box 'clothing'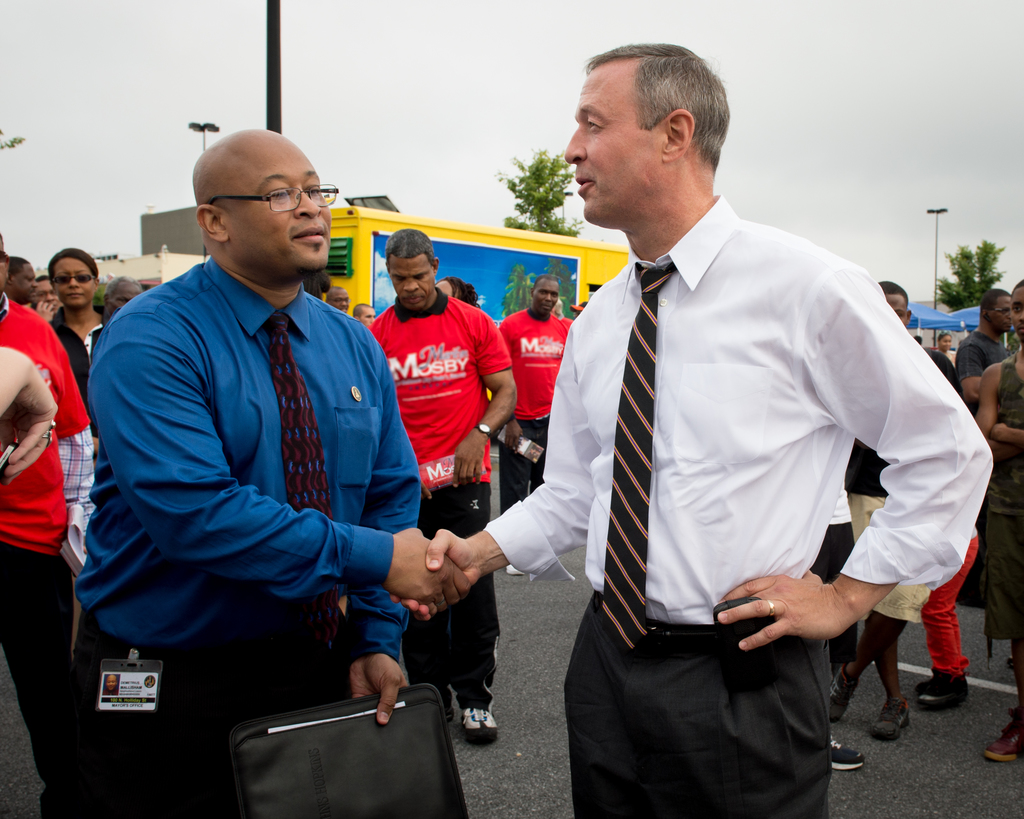
x1=505, y1=174, x2=954, y2=767
